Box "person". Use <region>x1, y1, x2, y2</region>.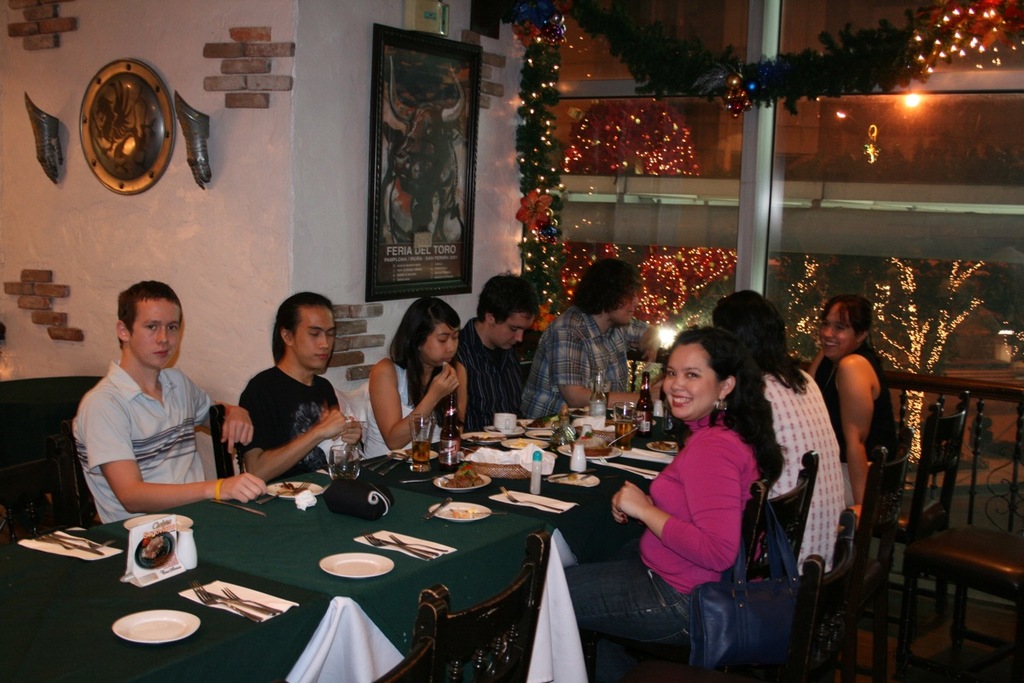
<region>239, 289, 364, 491</region>.
